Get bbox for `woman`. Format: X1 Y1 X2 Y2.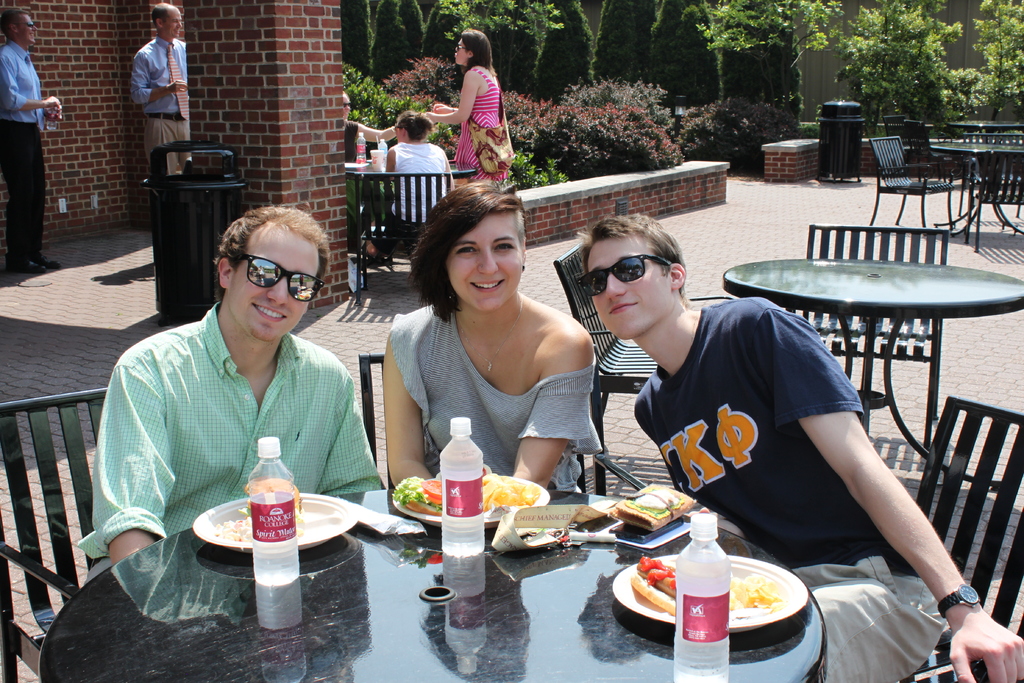
360 110 452 265.
